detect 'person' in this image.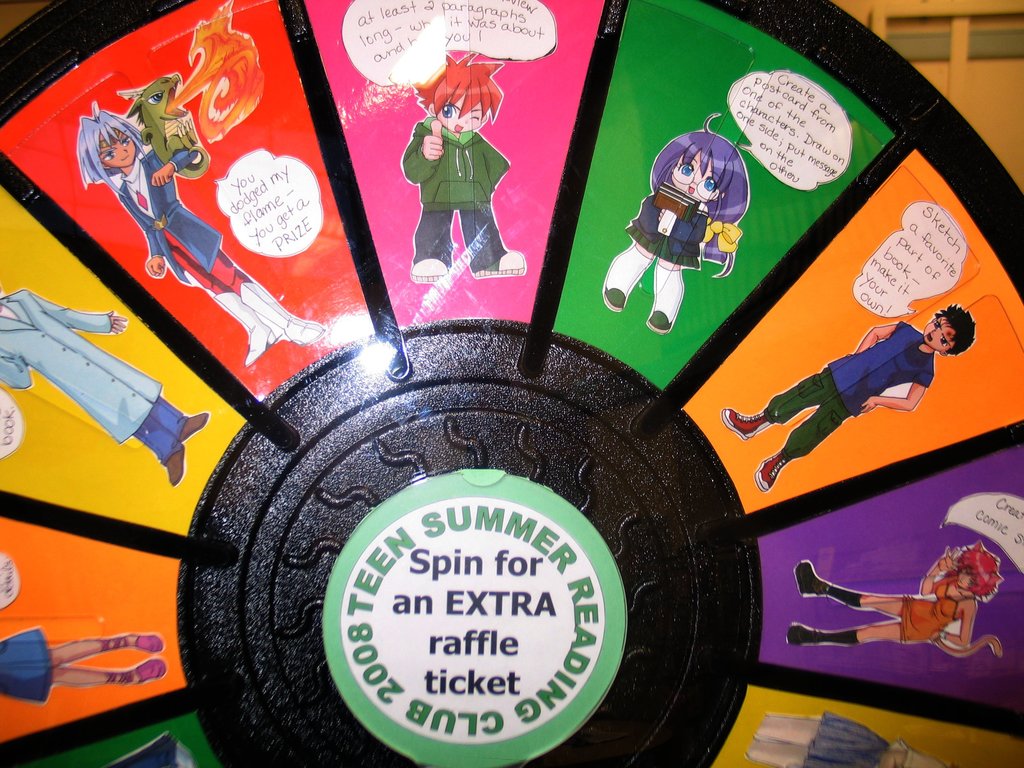
Detection: <bbox>379, 89, 497, 271</bbox>.
